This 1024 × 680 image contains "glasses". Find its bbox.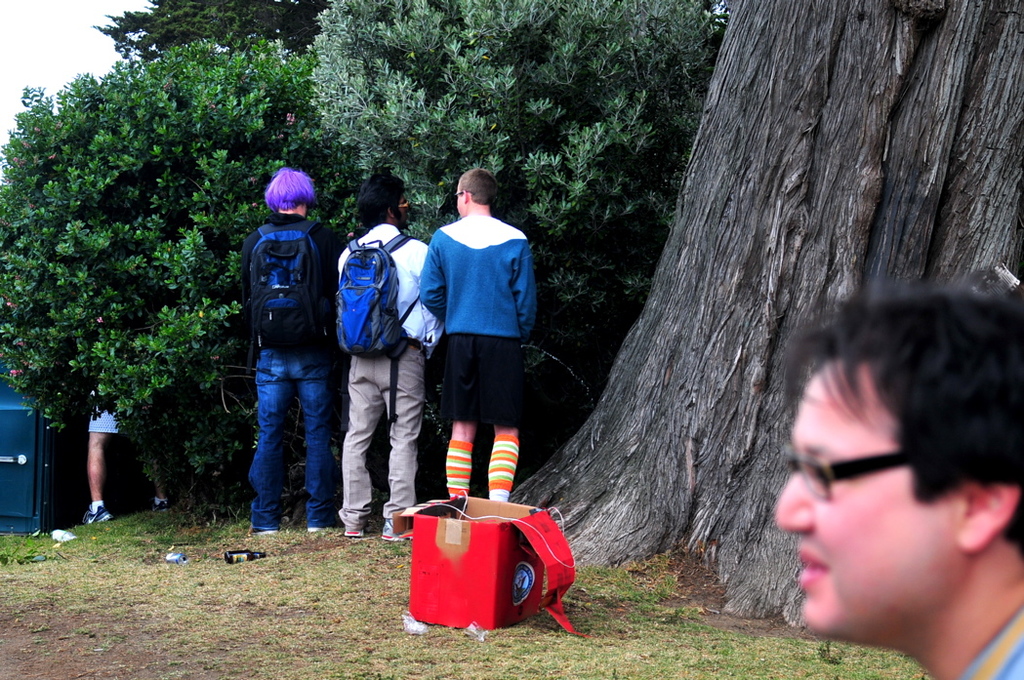
bbox=(396, 200, 412, 207).
